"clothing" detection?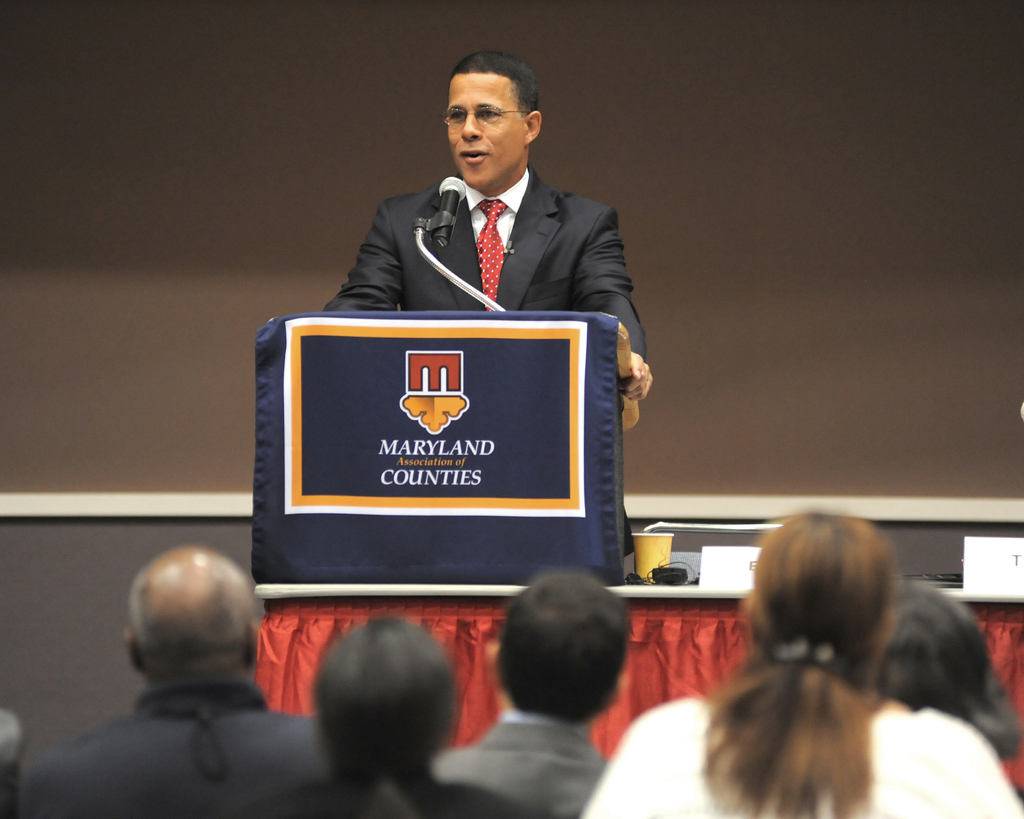
(427, 710, 612, 818)
